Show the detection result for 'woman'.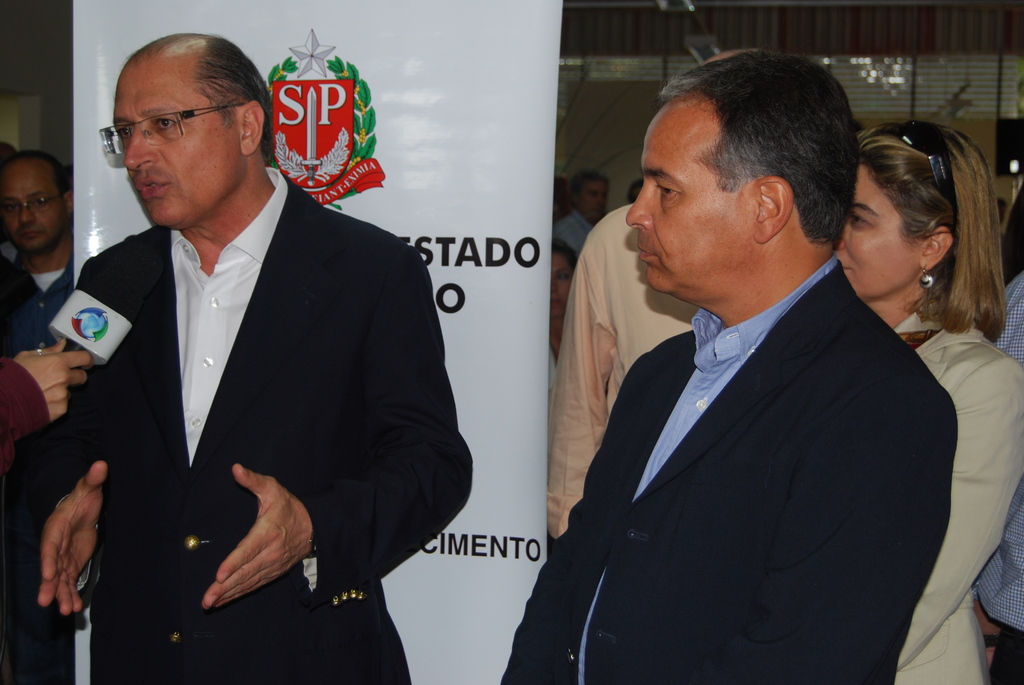
box(824, 95, 1020, 681).
